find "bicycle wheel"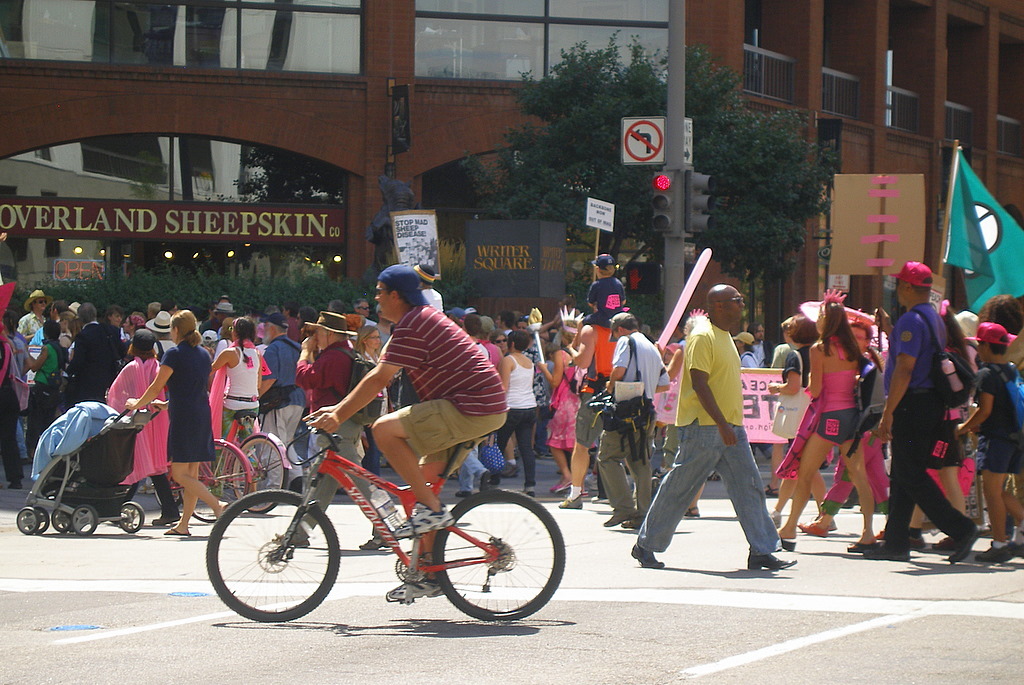
box(179, 440, 252, 522)
